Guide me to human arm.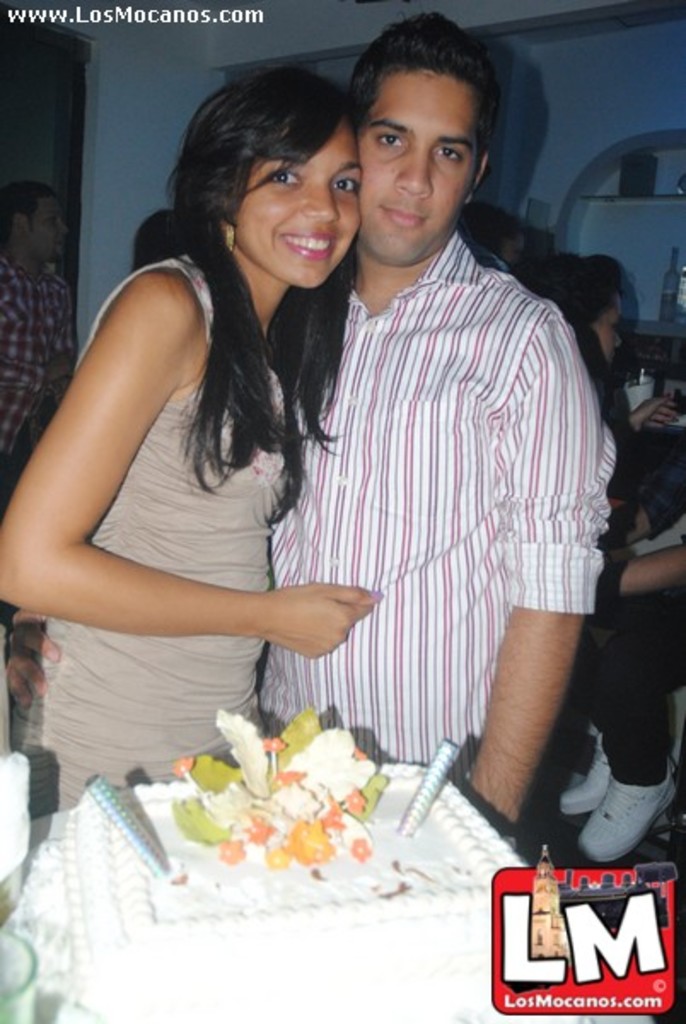
Guidance: l=461, t=304, r=618, b=835.
